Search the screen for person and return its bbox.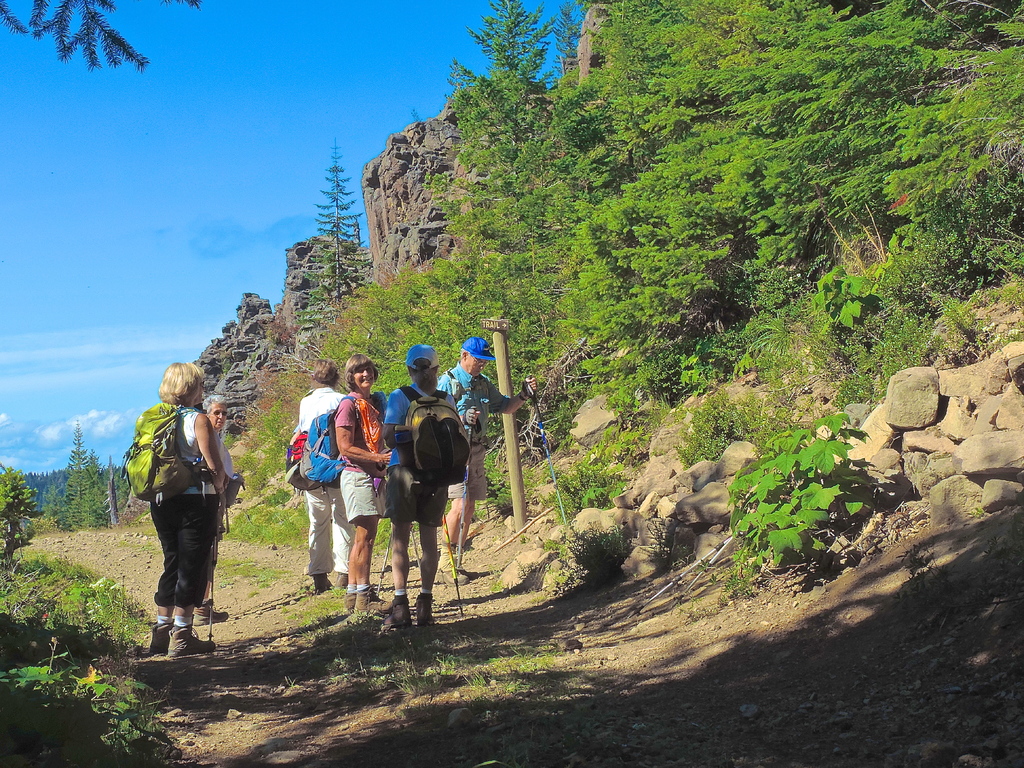
Found: region(436, 341, 545, 553).
